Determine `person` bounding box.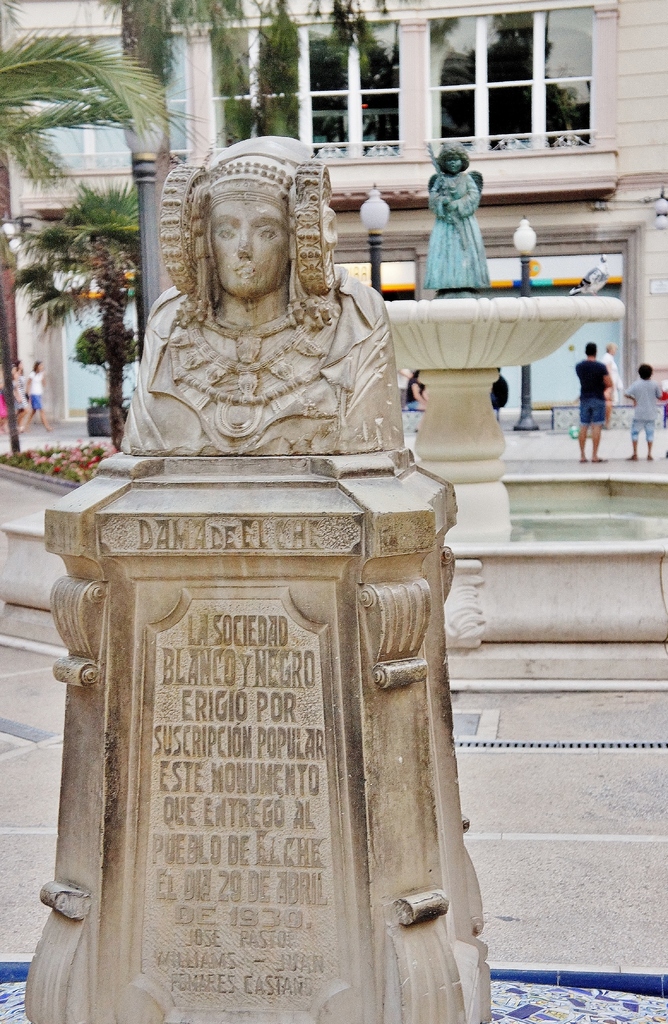
Determined: bbox=(22, 355, 54, 433).
